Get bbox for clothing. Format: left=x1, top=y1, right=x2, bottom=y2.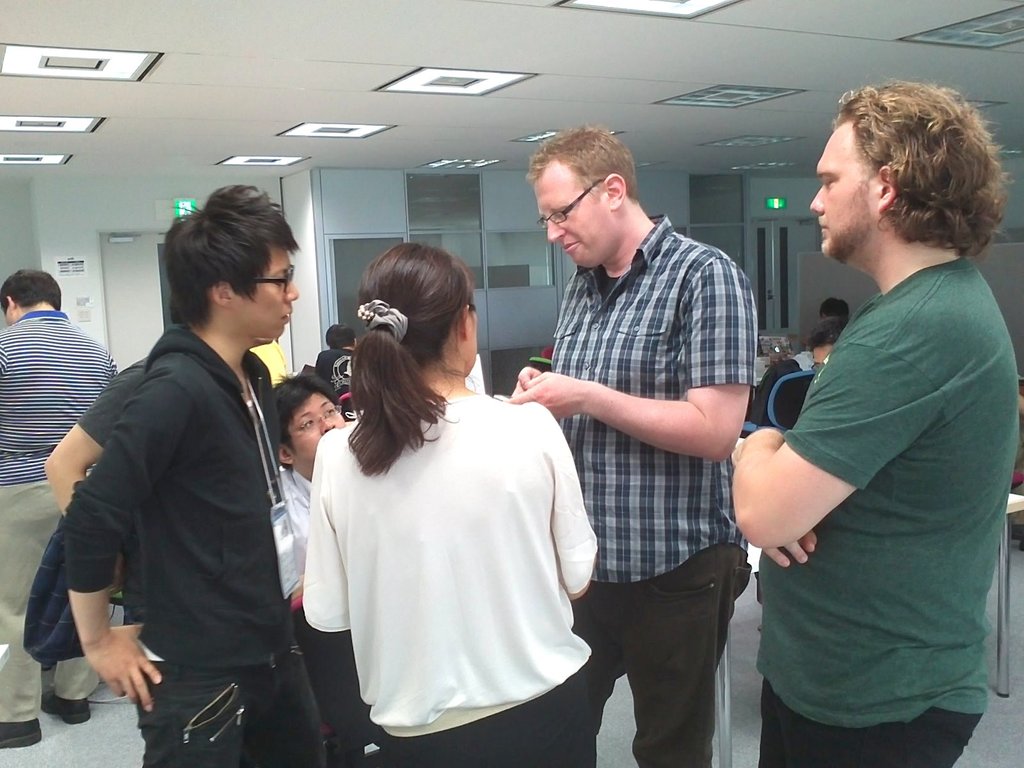
left=71, top=357, right=149, bottom=454.
